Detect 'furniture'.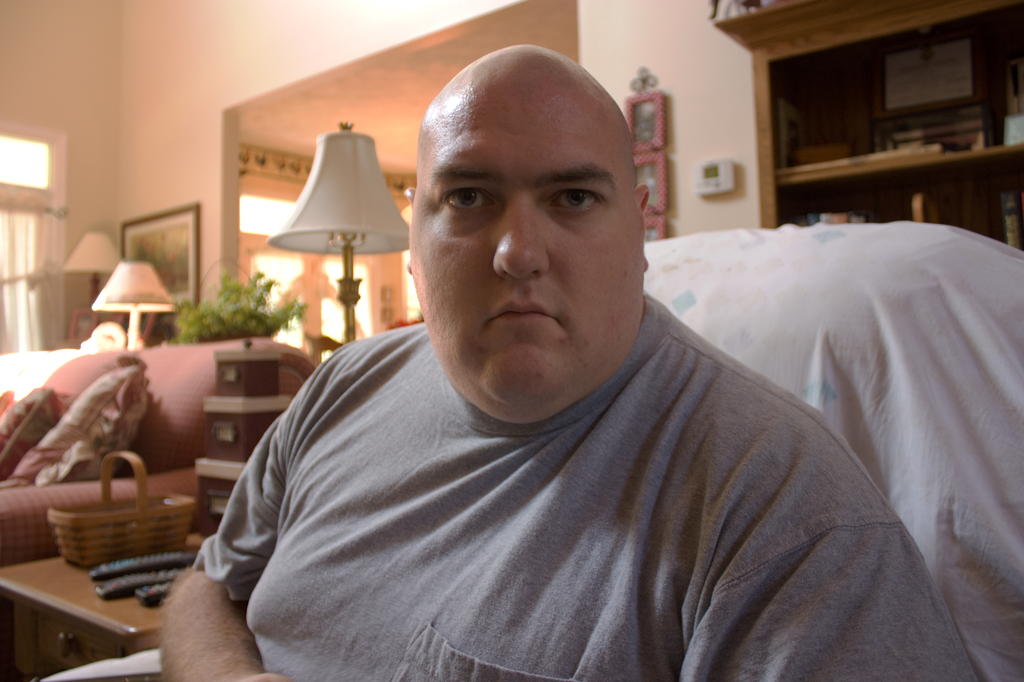
Detected at (x1=0, y1=532, x2=216, y2=681).
